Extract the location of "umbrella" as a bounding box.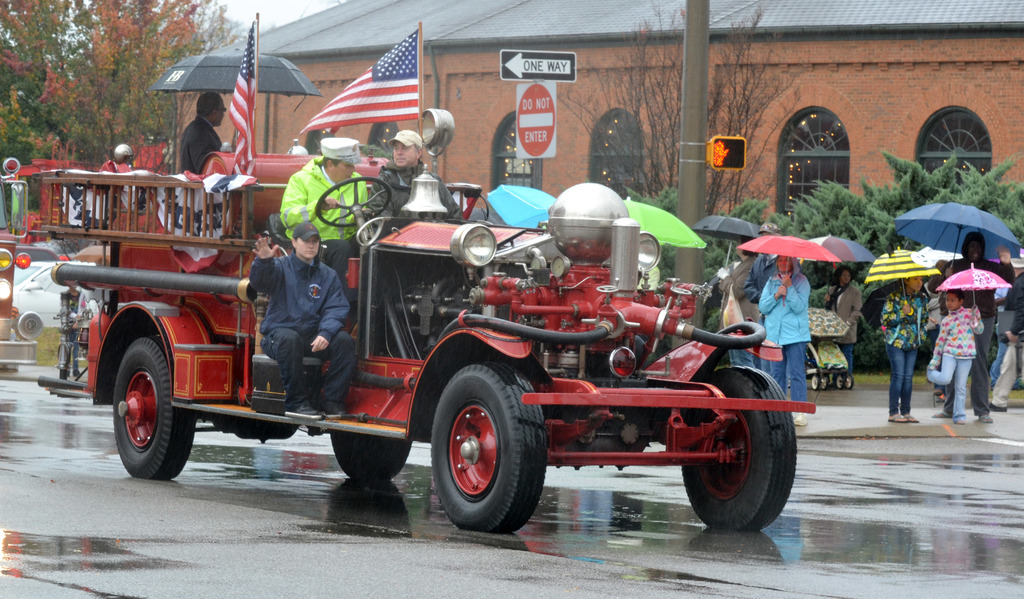
<region>150, 47, 323, 143</region>.
